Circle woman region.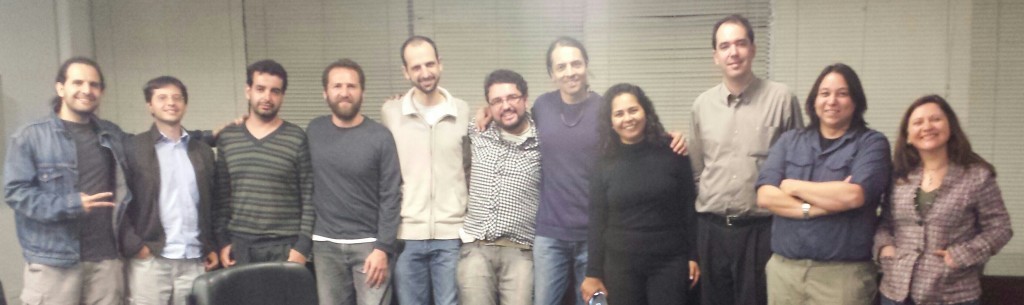
Region: 866, 69, 1014, 304.
